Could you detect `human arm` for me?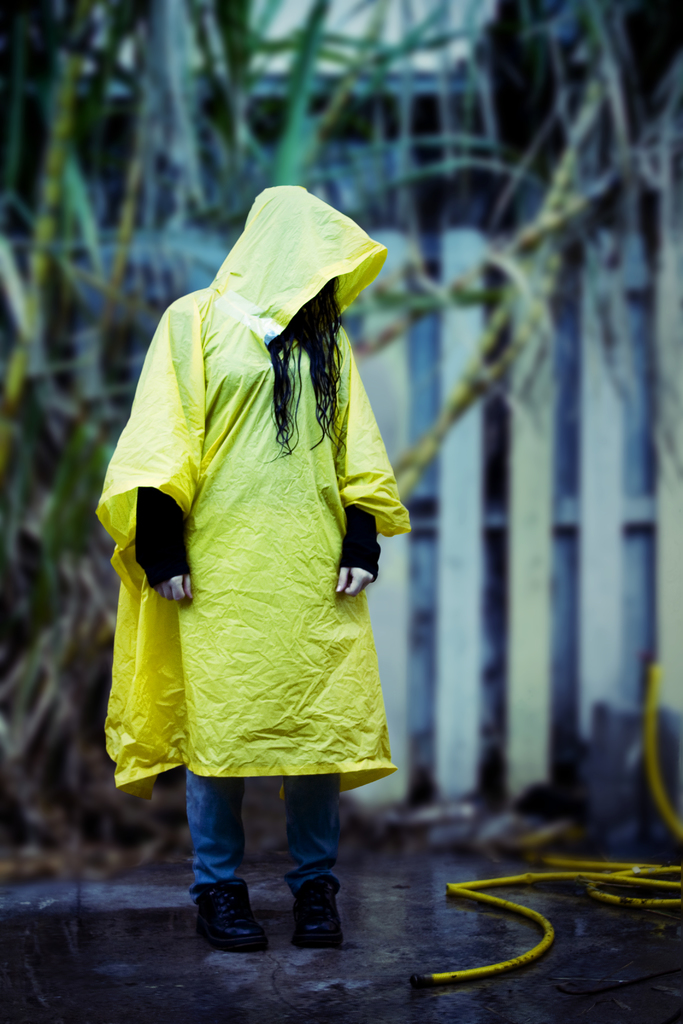
Detection result: 318, 376, 402, 645.
